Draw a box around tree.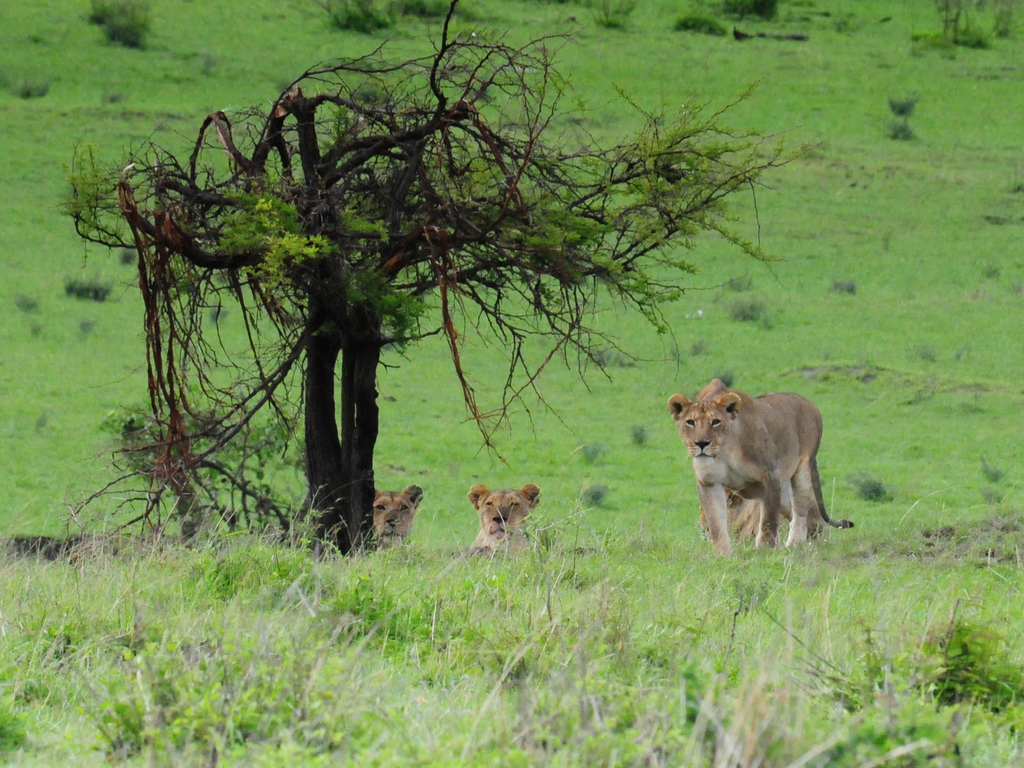
locate(115, 22, 712, 539).
